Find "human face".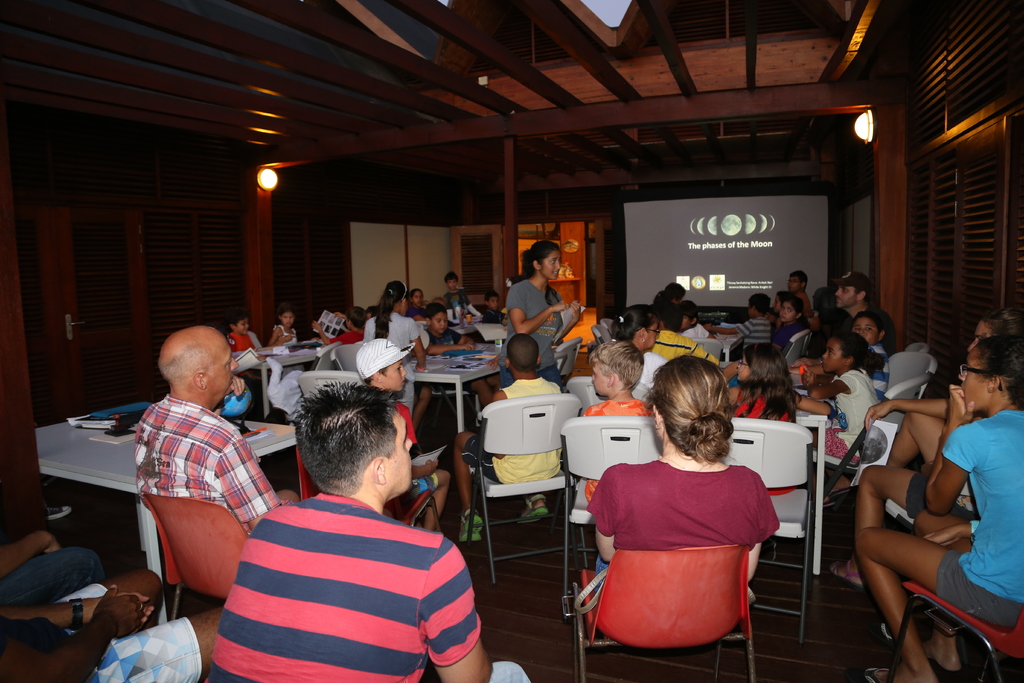
box(782, 301, 794, 322).
